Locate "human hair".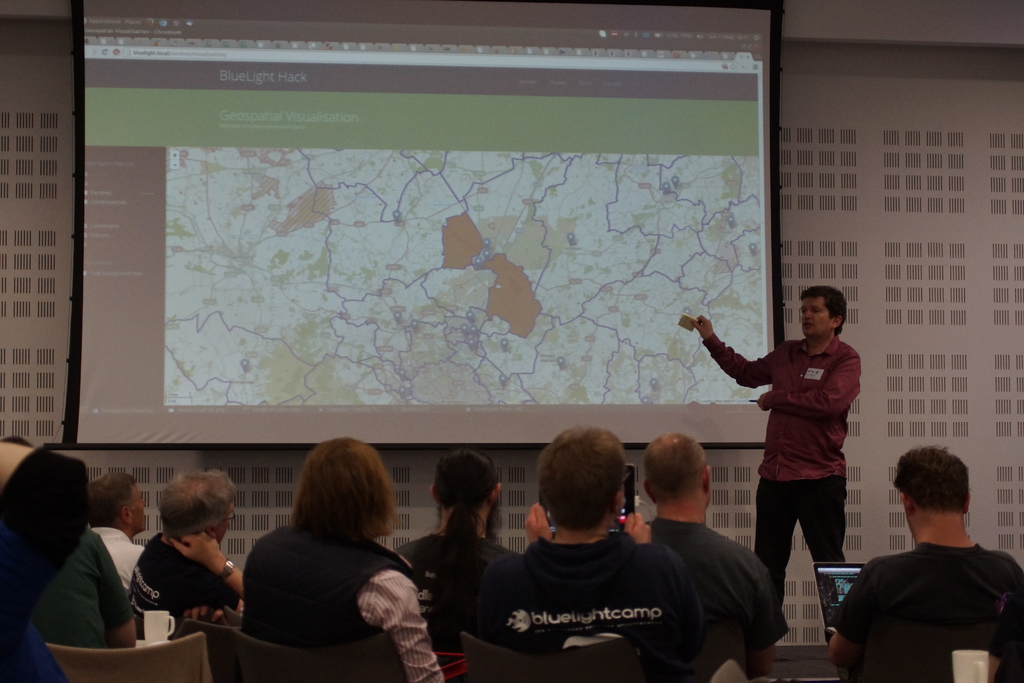
Bounding box: left=536, top=426, right=626, bottom=531.
